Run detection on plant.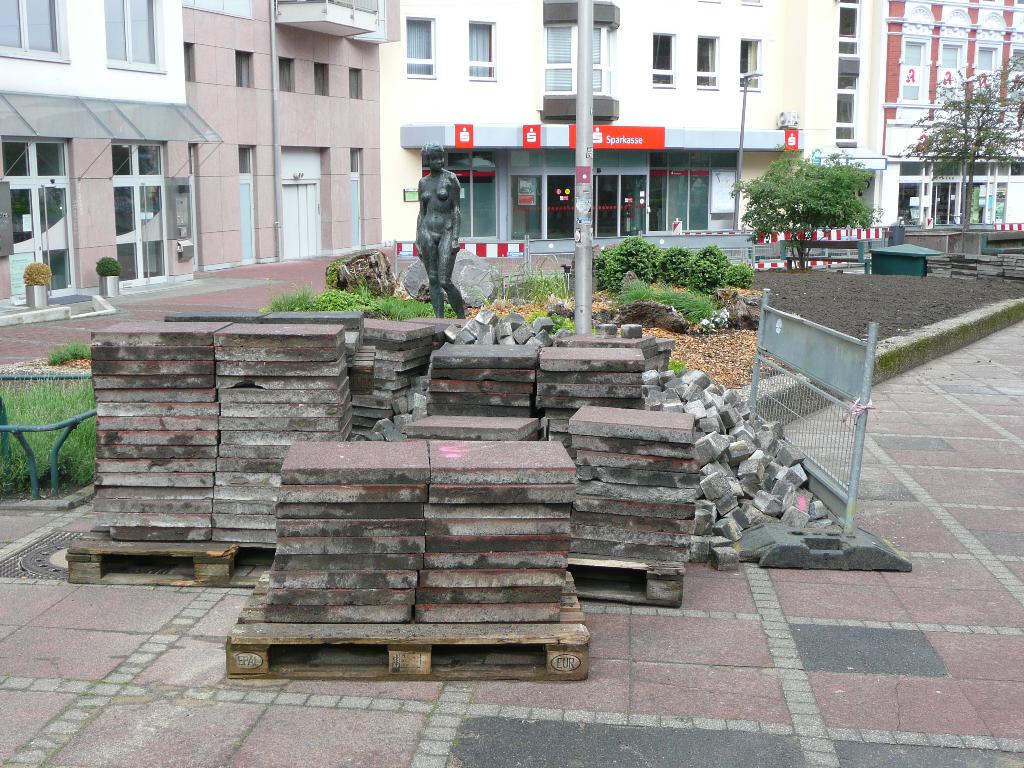
Result: bbox=(662, 355, 697, 386).
